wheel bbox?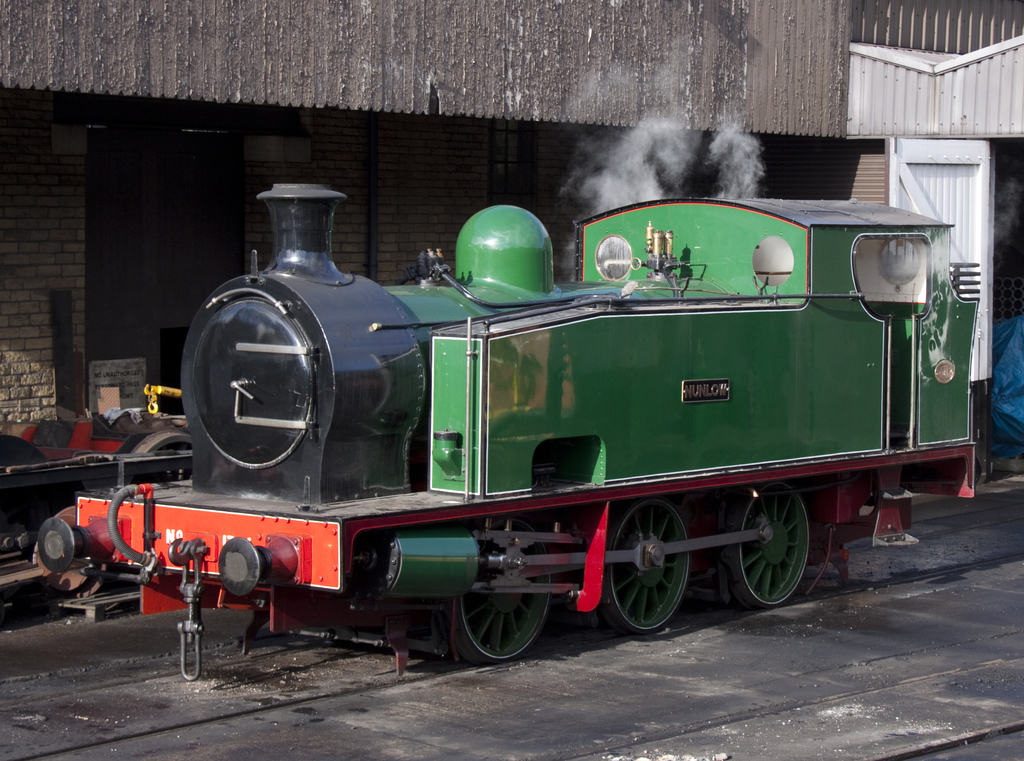
(598, 499, 694, 635)
